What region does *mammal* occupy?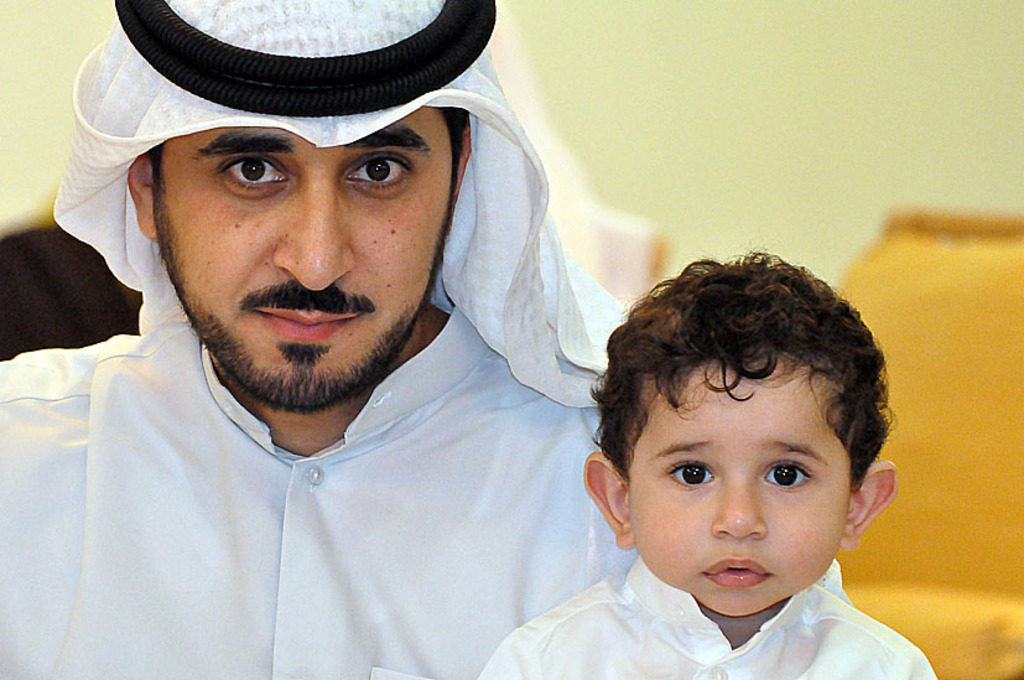
(x1=478, y1=240, x2=944, y2=679).
